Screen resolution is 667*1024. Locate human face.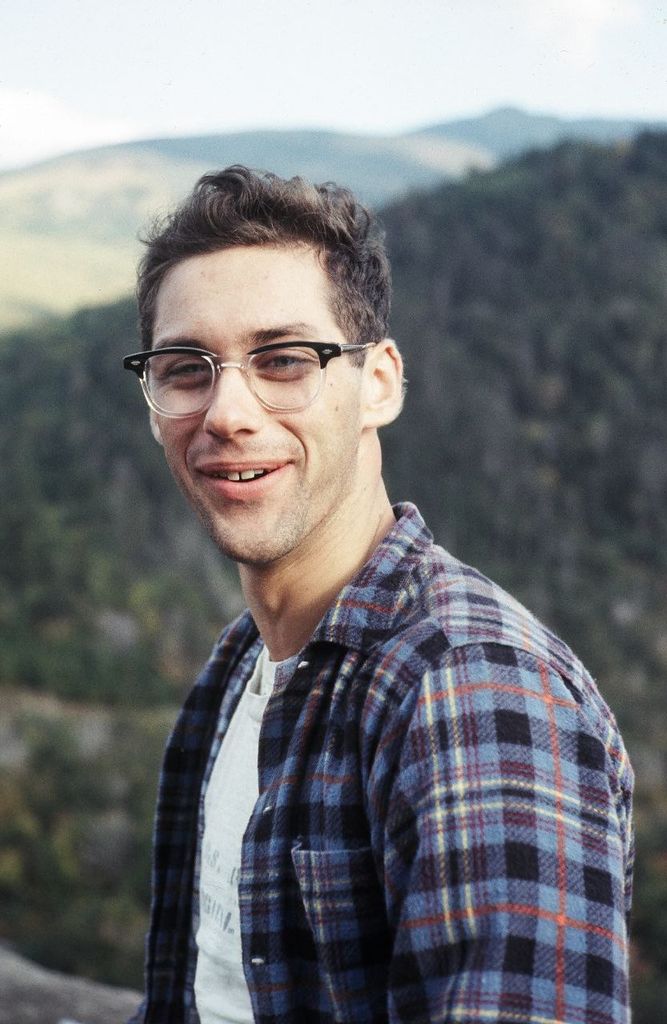
154,246,357,555.
